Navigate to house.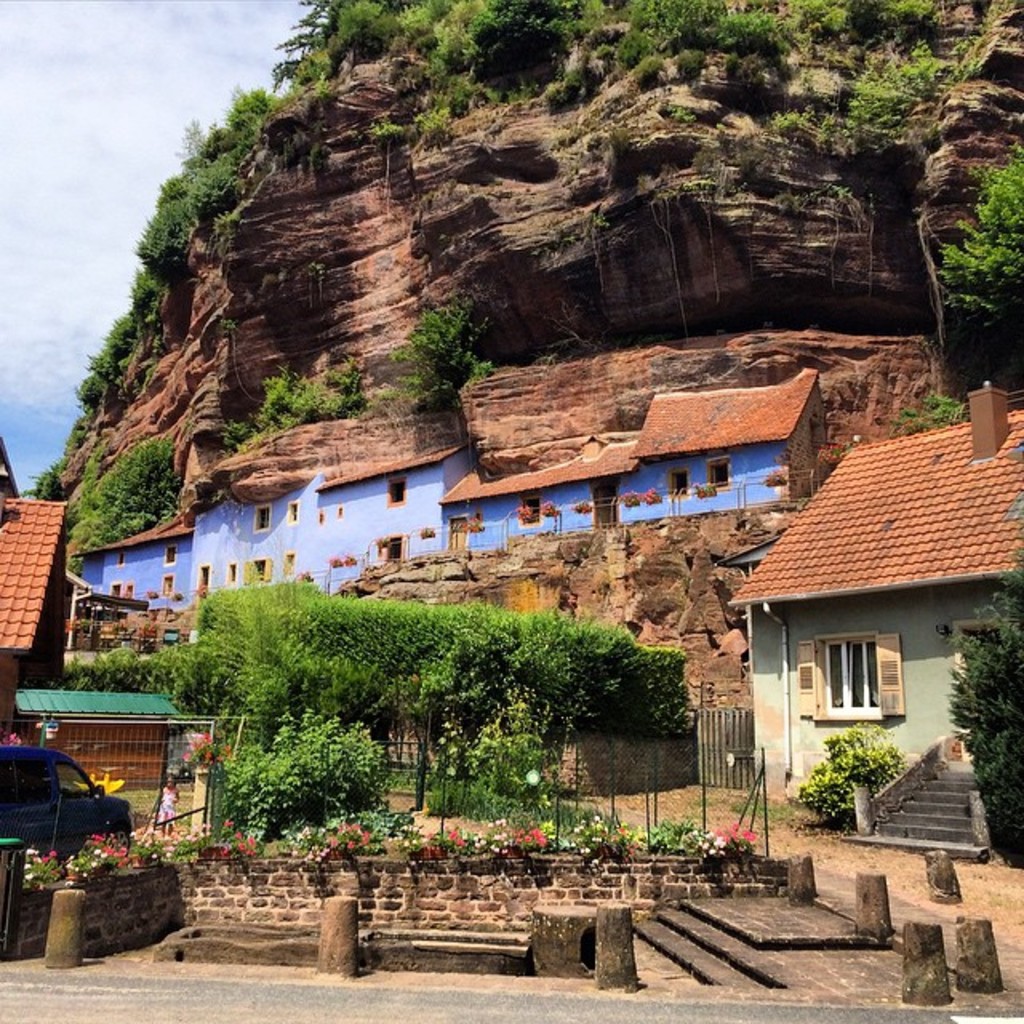
Navigation target: 0 688 194 790.
